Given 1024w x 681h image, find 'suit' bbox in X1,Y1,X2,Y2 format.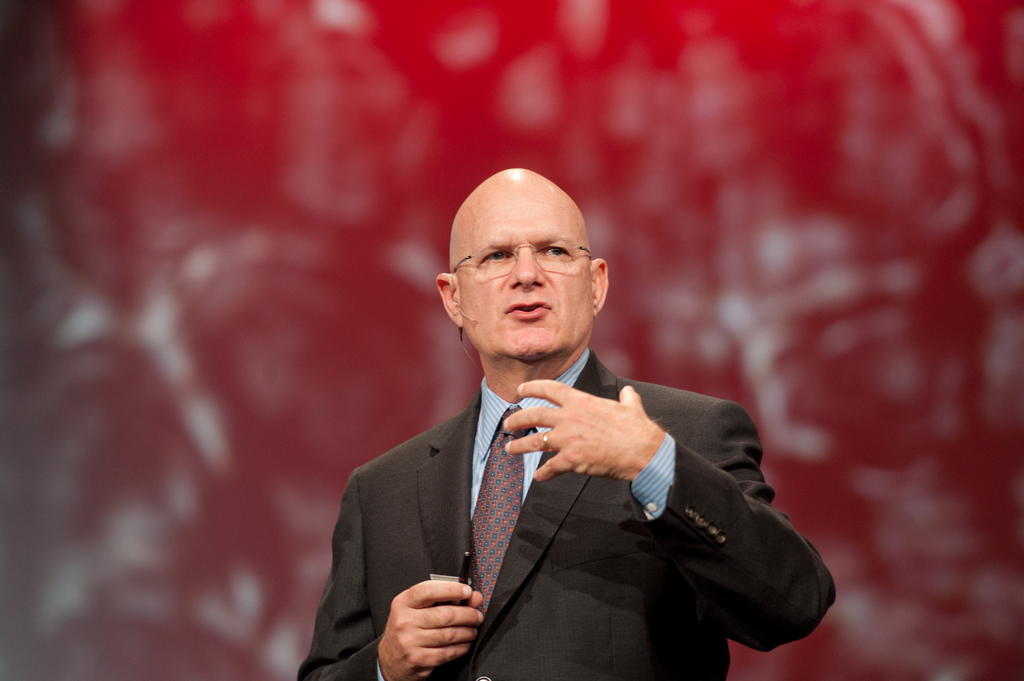
354,298,823,678.
